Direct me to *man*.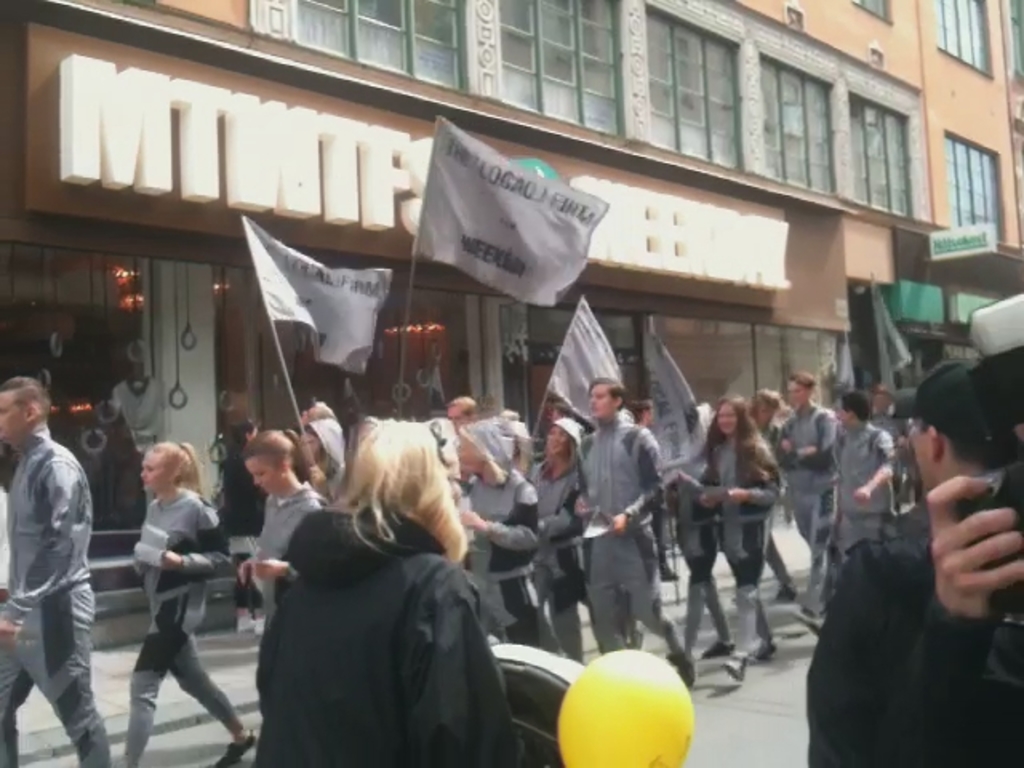
Direction: bbox(285, 414, 354, 491).
